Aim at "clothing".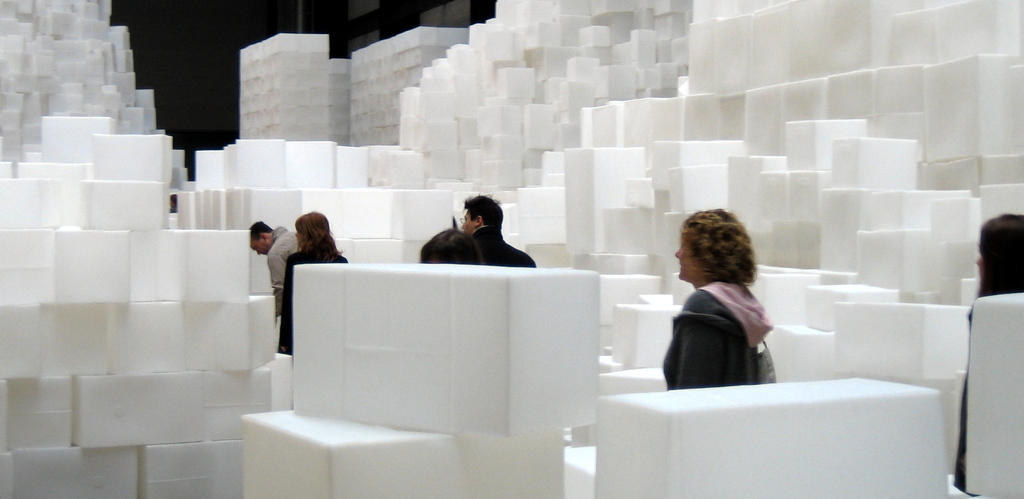
Aimed at bbox=[279, 242, 345, 358].
